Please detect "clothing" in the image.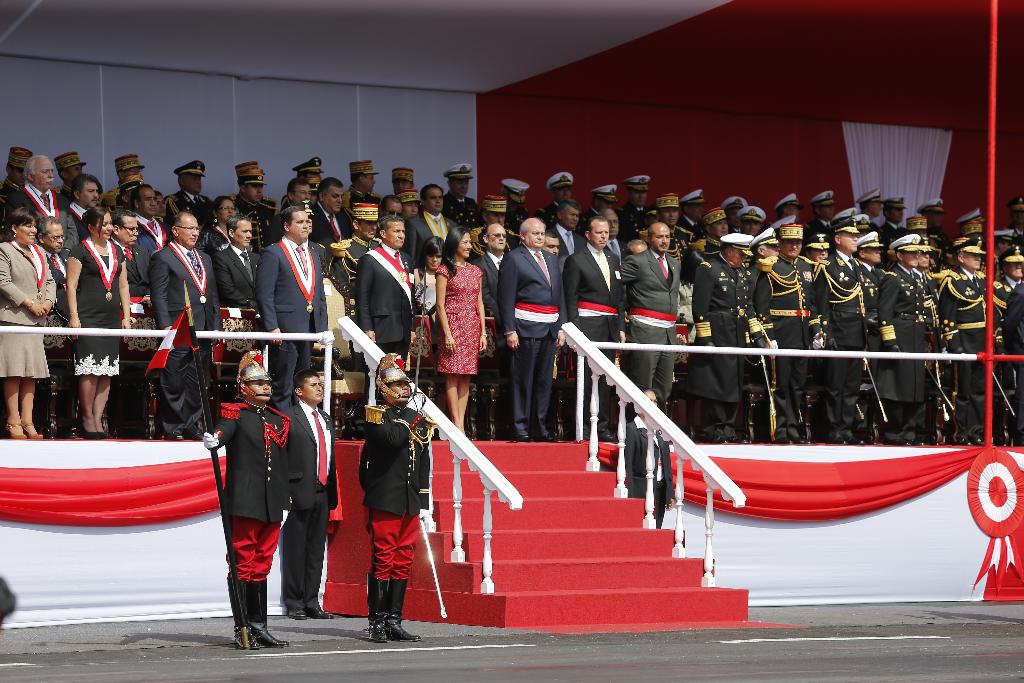
[359,402,431,582].
